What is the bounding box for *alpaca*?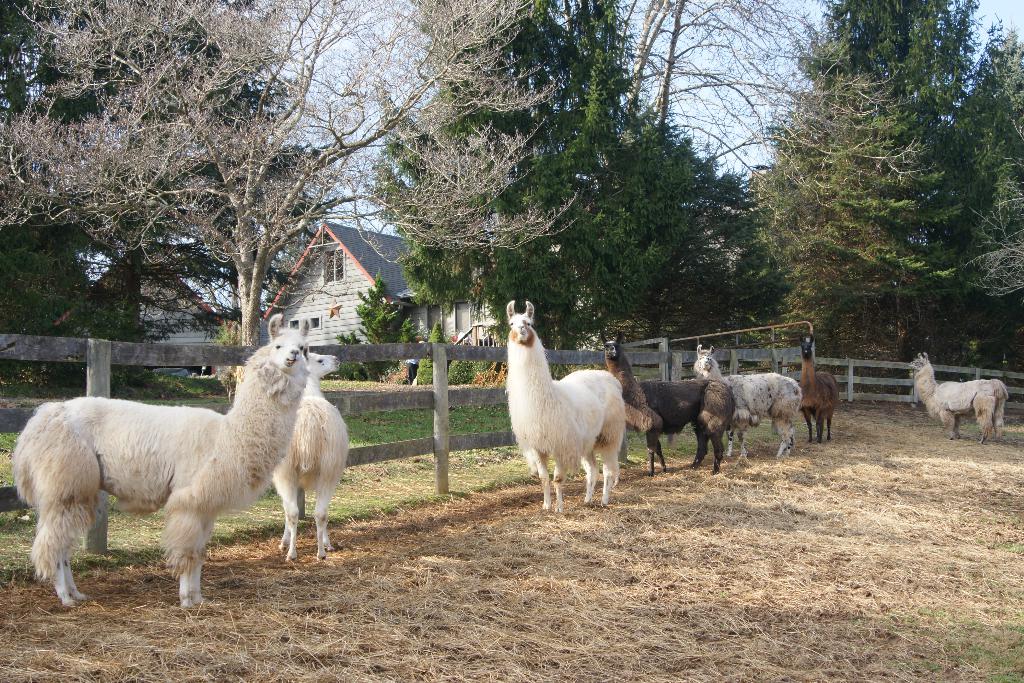
(left=502, top=298, right=626, bottom=514).
